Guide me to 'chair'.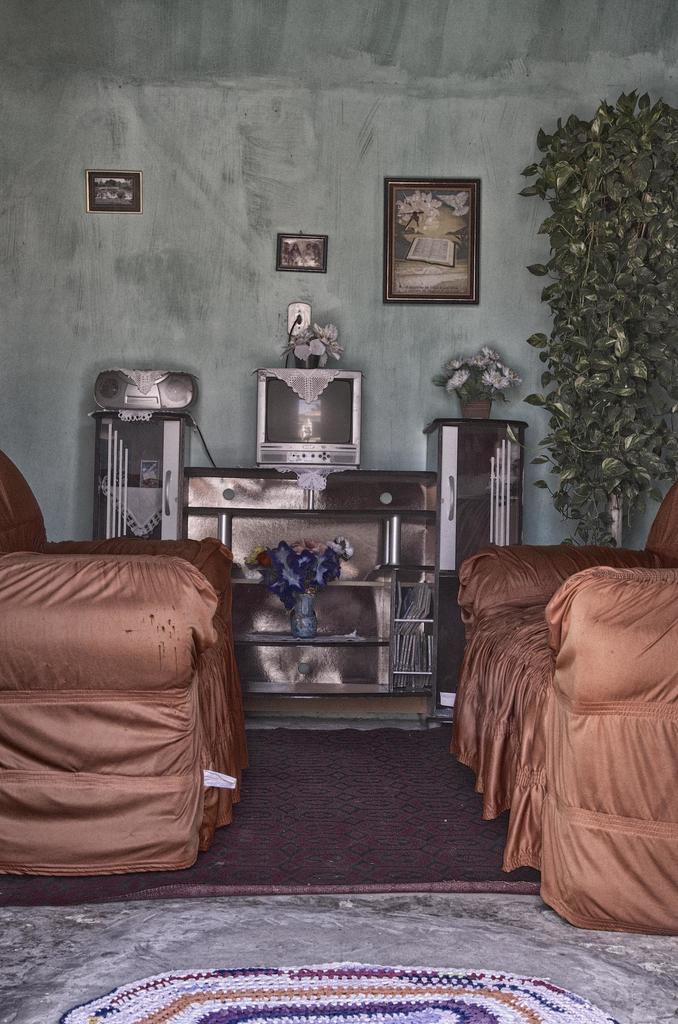
Guidance: 456:476:677:918.
